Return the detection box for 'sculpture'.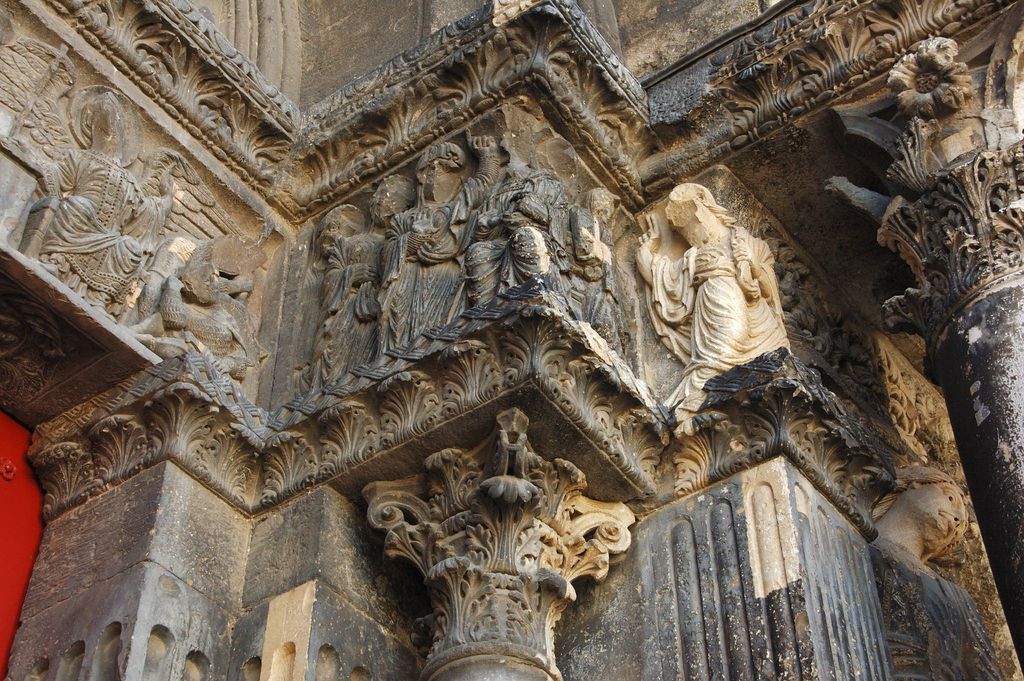
select_region(0, 19, 255, 389).
